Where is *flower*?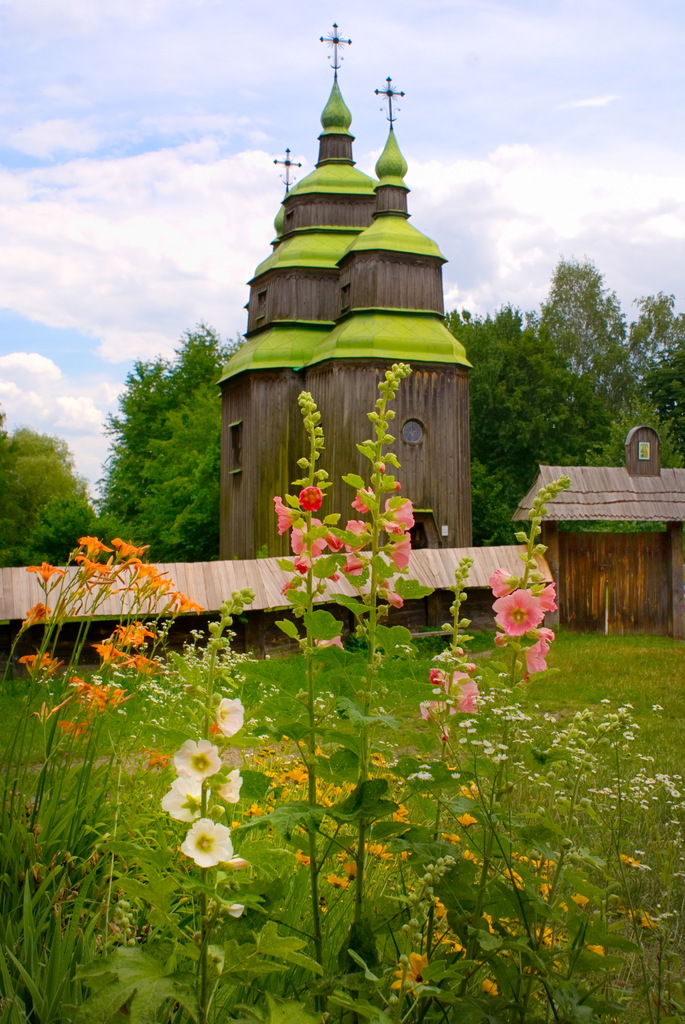
box=[298, 483, 321, 511].
